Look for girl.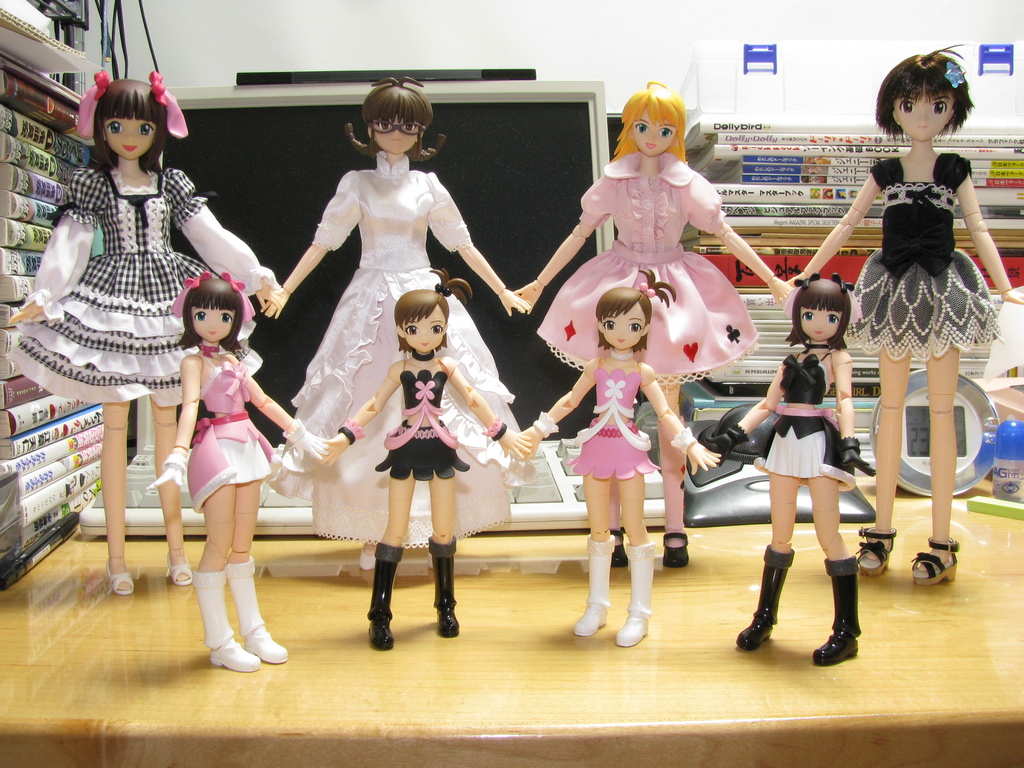
Found: locate(330, 296, 538, 651).
